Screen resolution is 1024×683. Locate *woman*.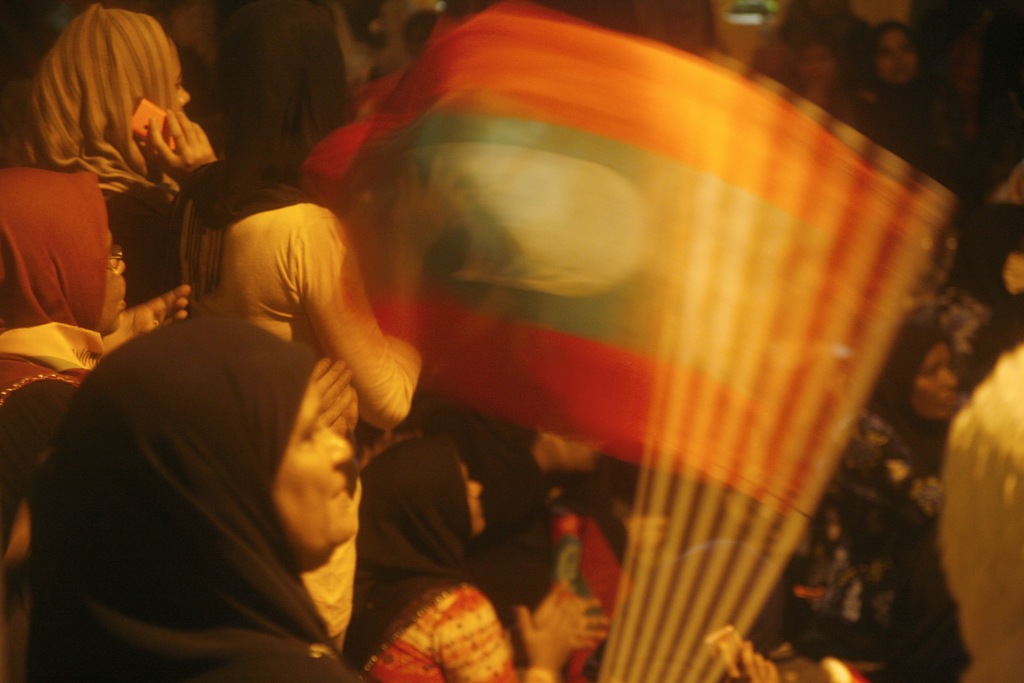
182/0/435/632.
